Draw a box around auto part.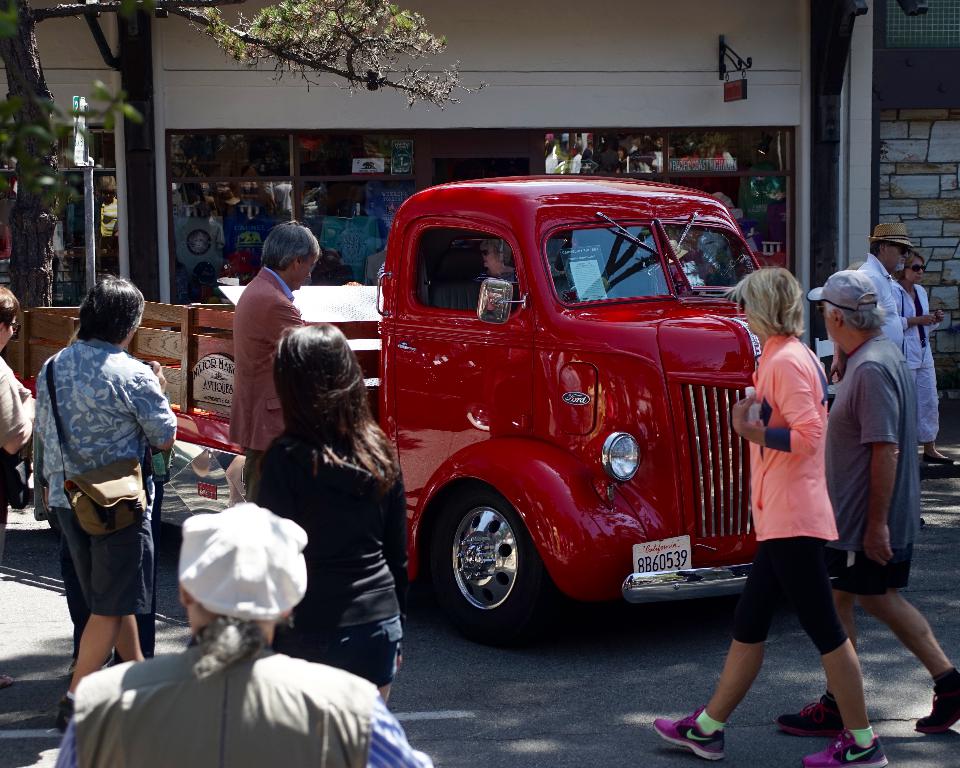
326 309 386 429.
